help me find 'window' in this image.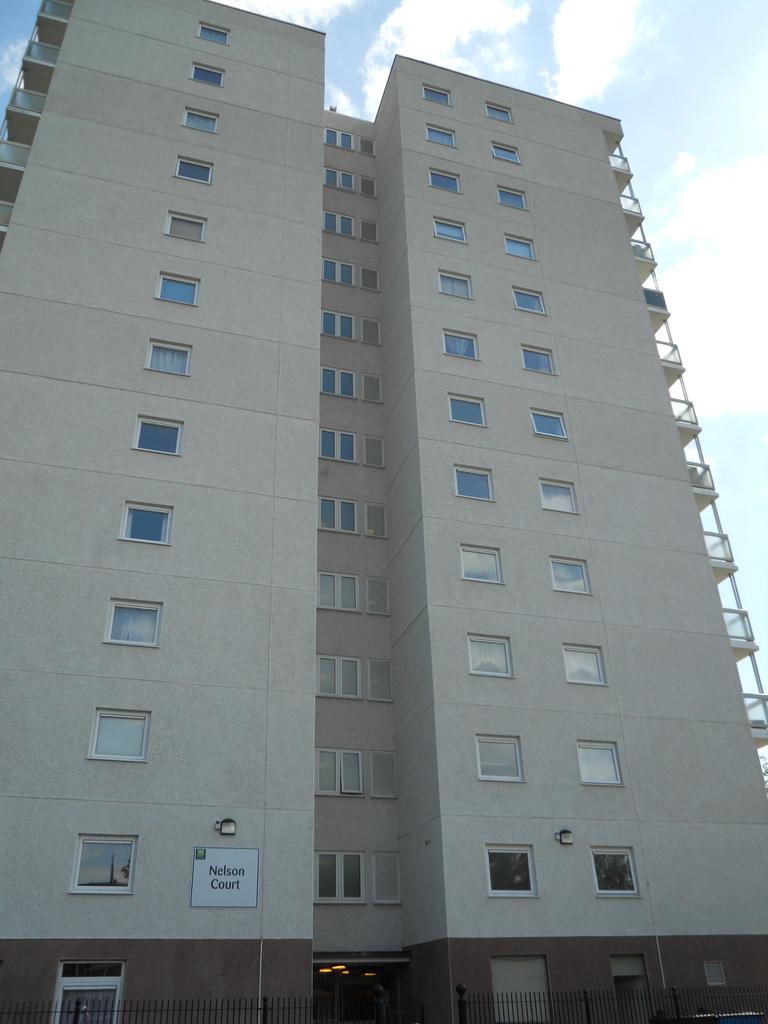
Found it: {"left": 88, "top": 705, "right": 148, "bottom": 762}.
